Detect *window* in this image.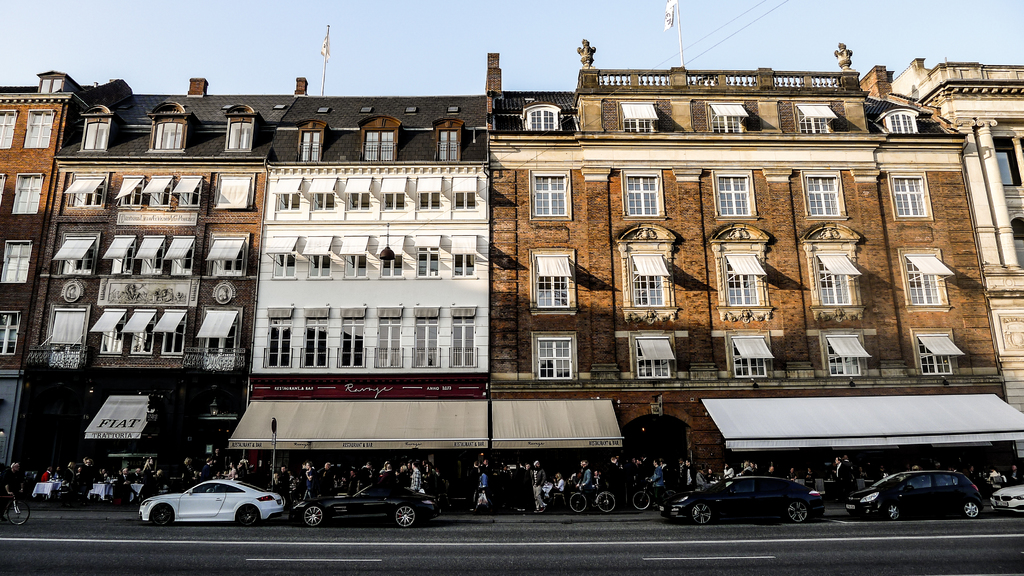
Detection: (left=624, top=168, right=670, bottom=218).
